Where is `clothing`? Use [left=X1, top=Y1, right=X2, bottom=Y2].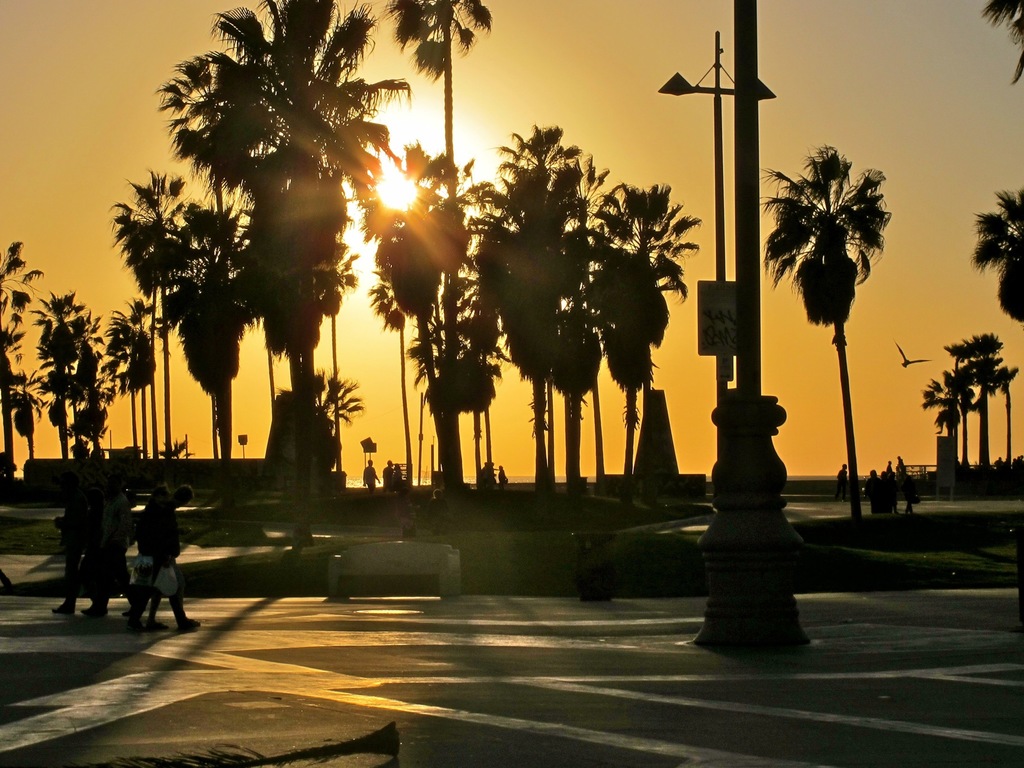
[left=385, top=463, right=395, bottom=492].
